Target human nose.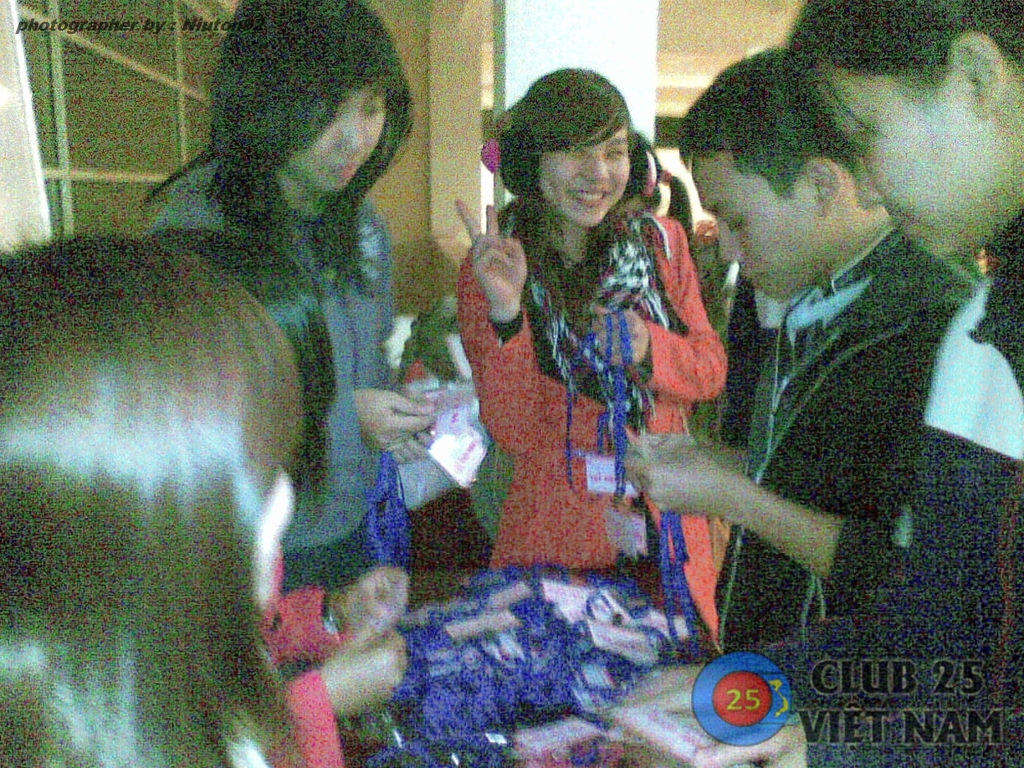
Target region: rect(716, 224, 747, 265).
